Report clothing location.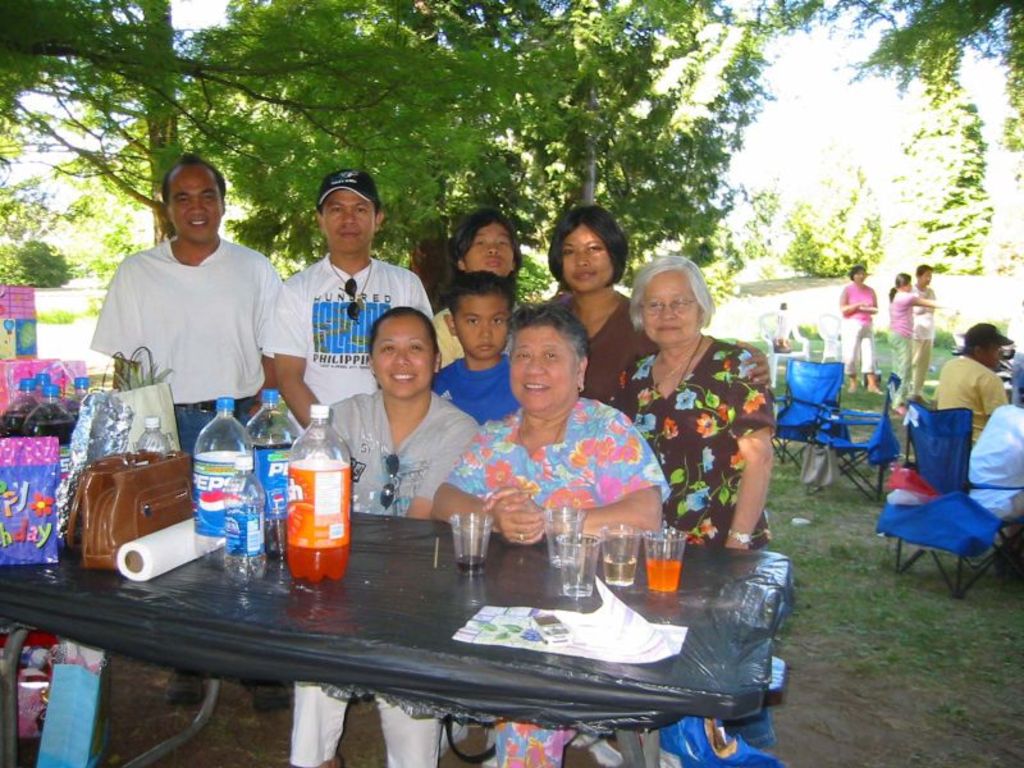
Report: region(842, 279, 877, 375).
